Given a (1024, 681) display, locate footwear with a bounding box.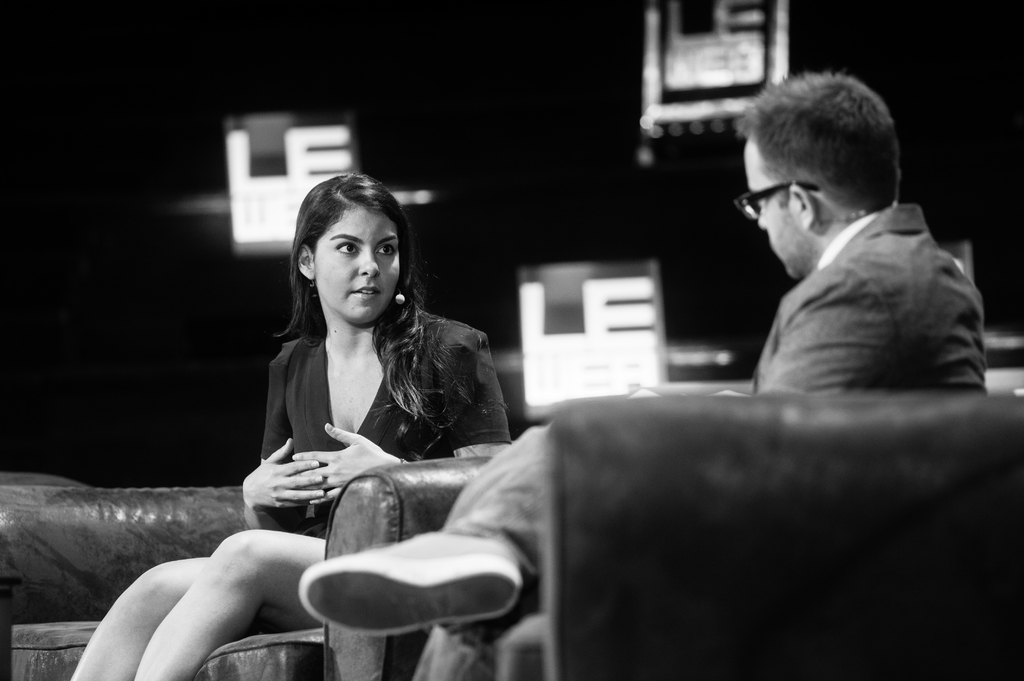
Located: box=[297, 534, 522, 639].
